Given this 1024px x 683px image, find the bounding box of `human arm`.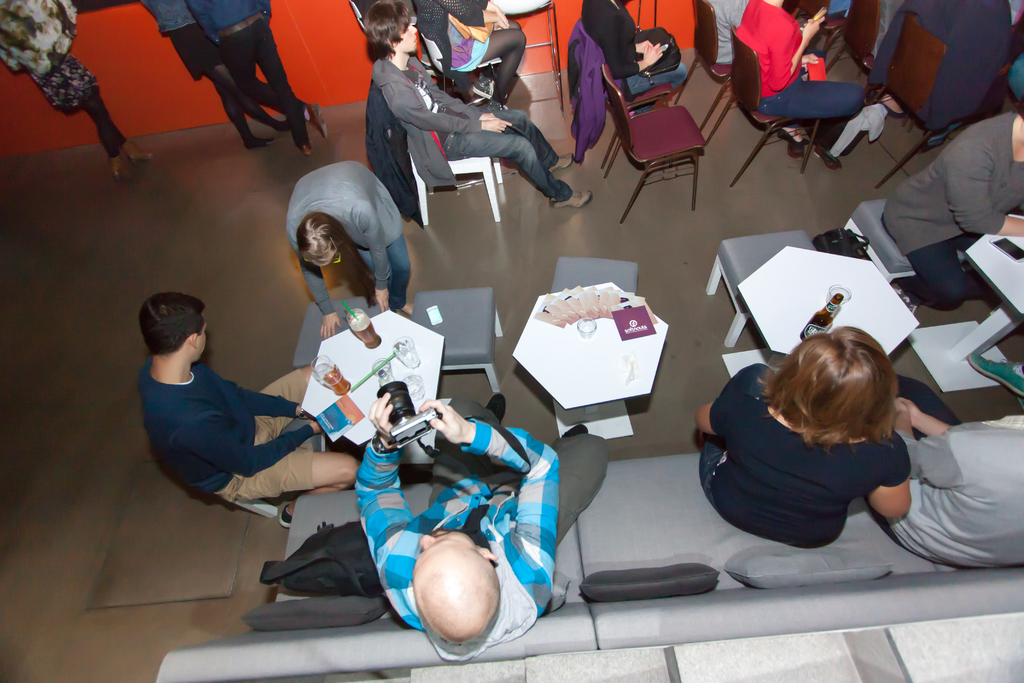
region(346, 201, 392, 315).
